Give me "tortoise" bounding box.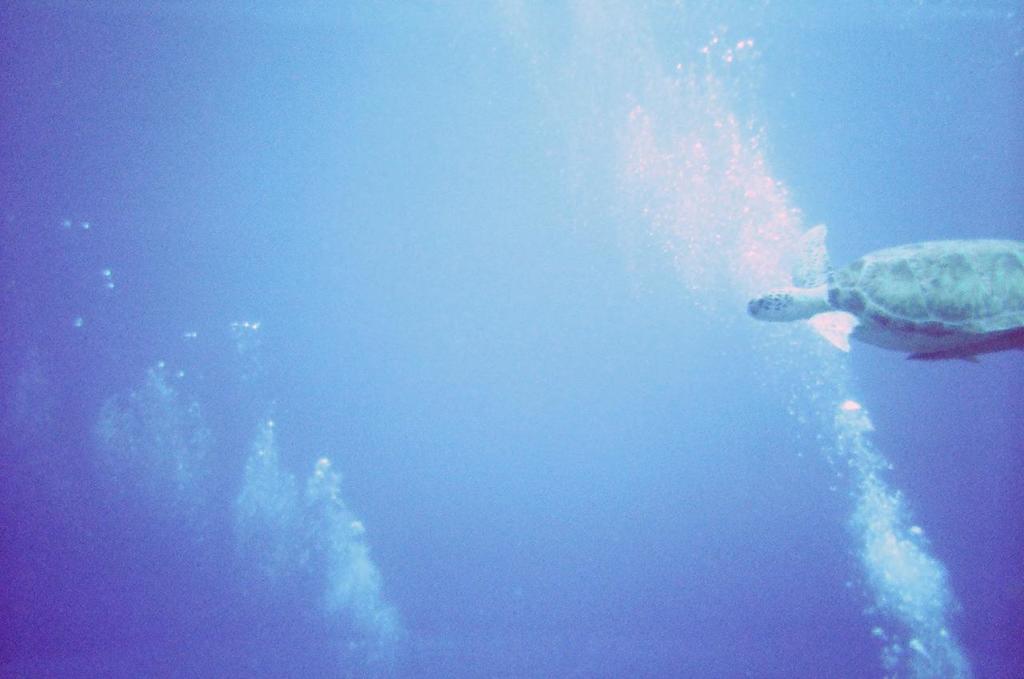
744:234:1023:365.
